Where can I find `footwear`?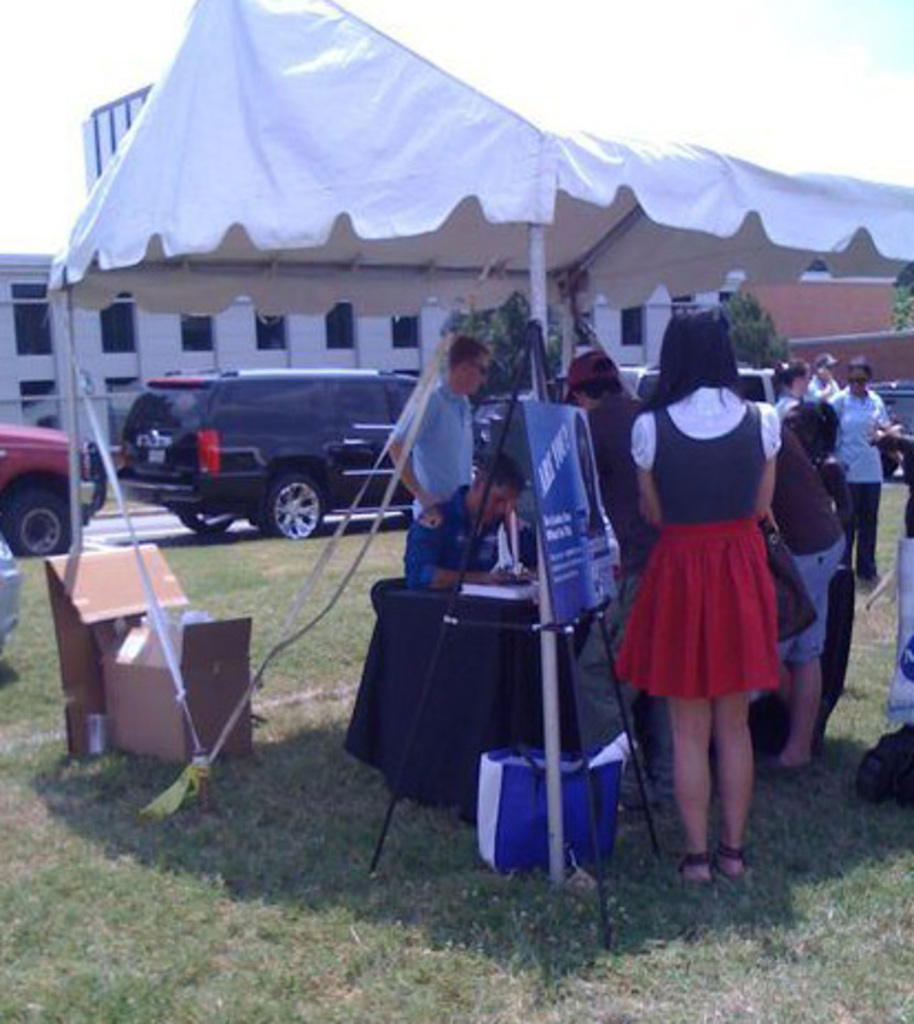
You can find it at bbox=(764, 742, 815, 772).
